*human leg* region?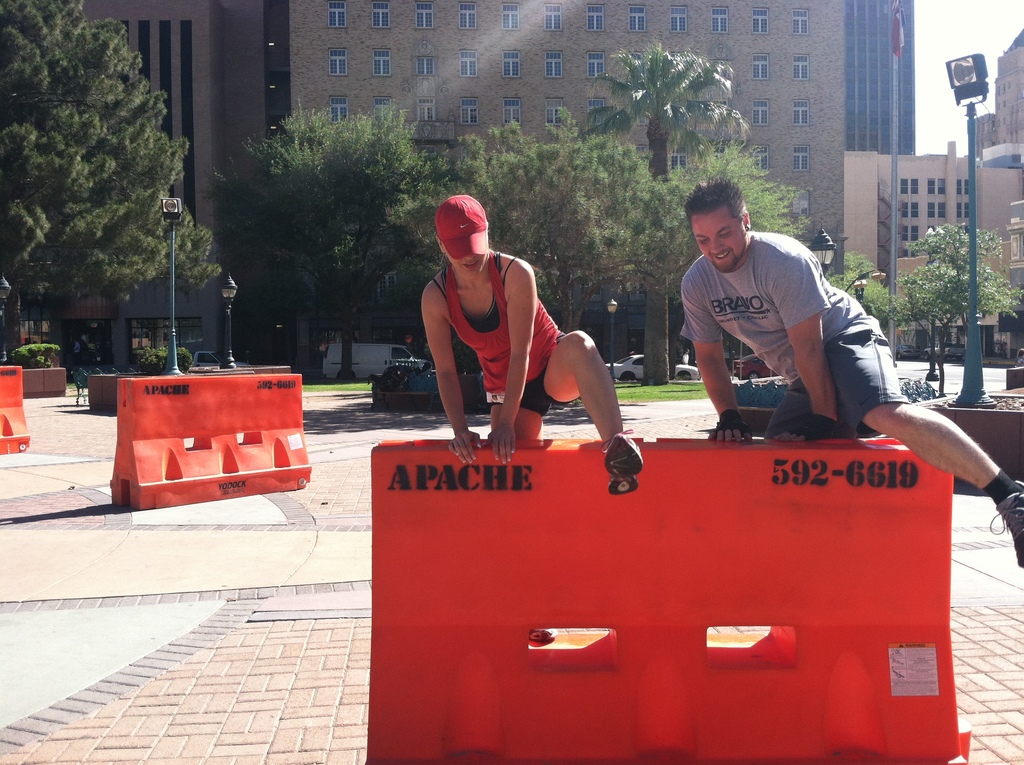
758:374:867:446
